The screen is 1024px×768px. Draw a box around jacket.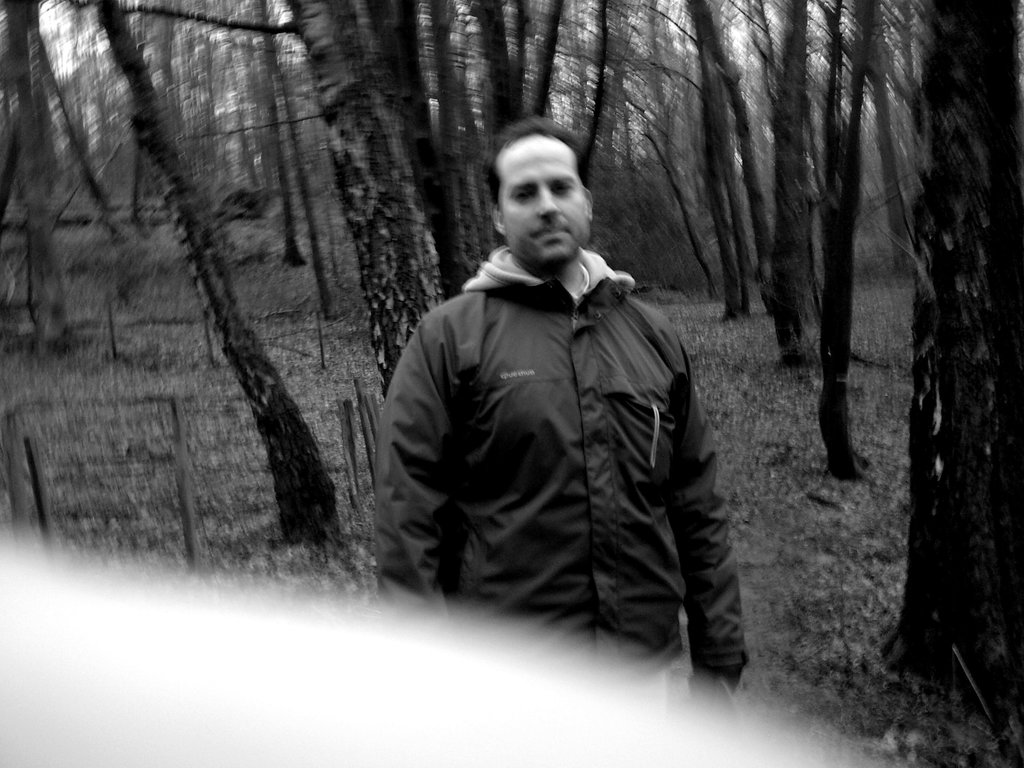
[465, 164, 764, 676].
